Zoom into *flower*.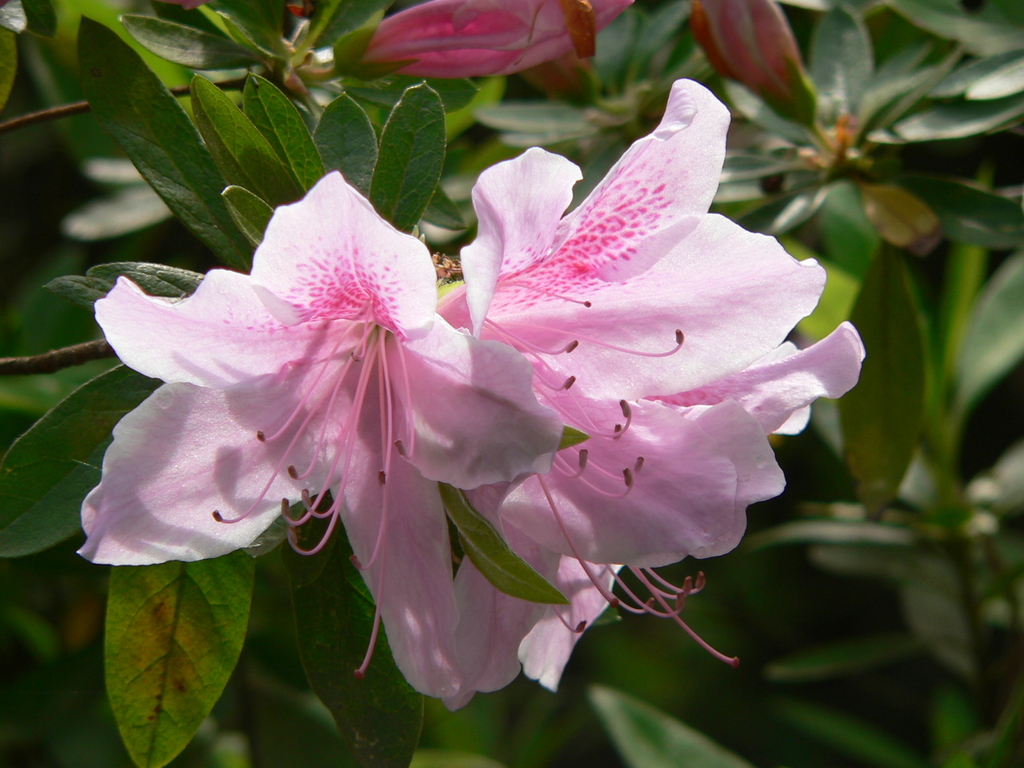
Zoom target: <region>684, 0, 829, 132</region>.
